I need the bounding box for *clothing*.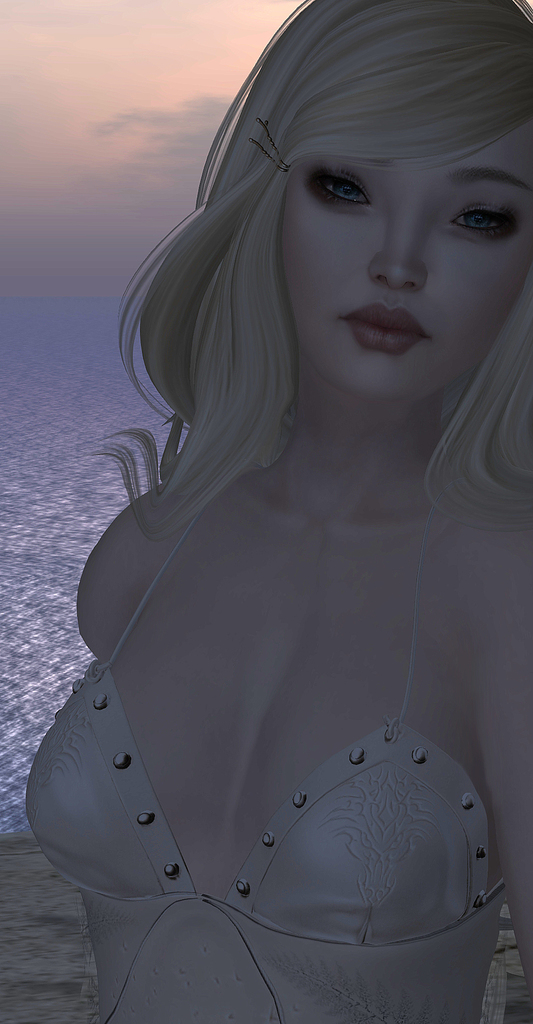
Here it is: rect(26, 529, 505, 1023).
